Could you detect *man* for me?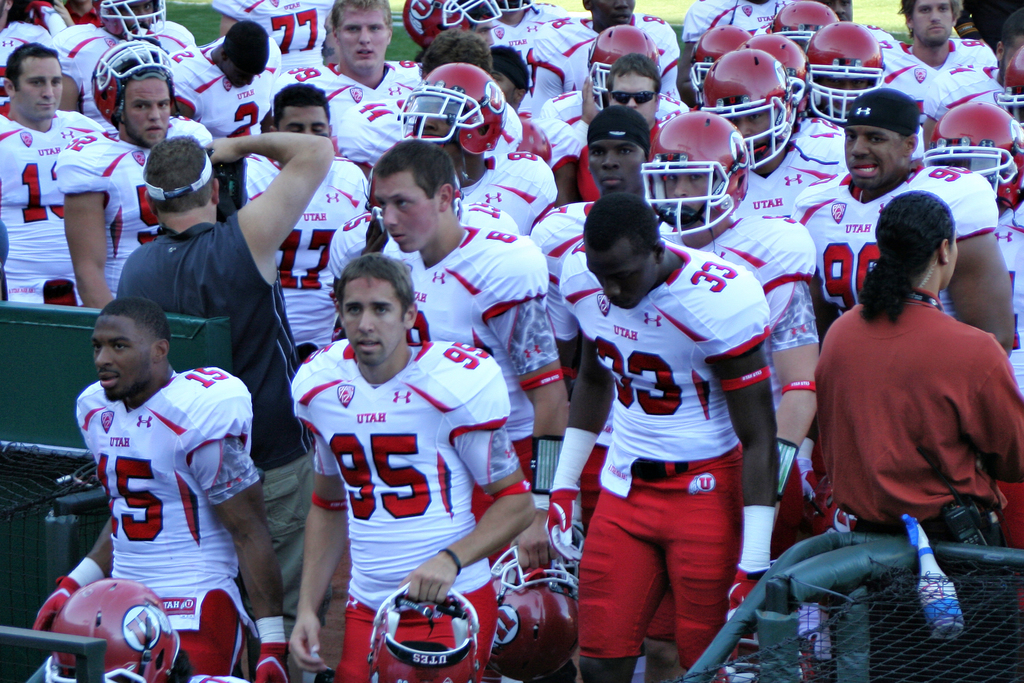
Detection result: region(629, 106, 828, 494).
